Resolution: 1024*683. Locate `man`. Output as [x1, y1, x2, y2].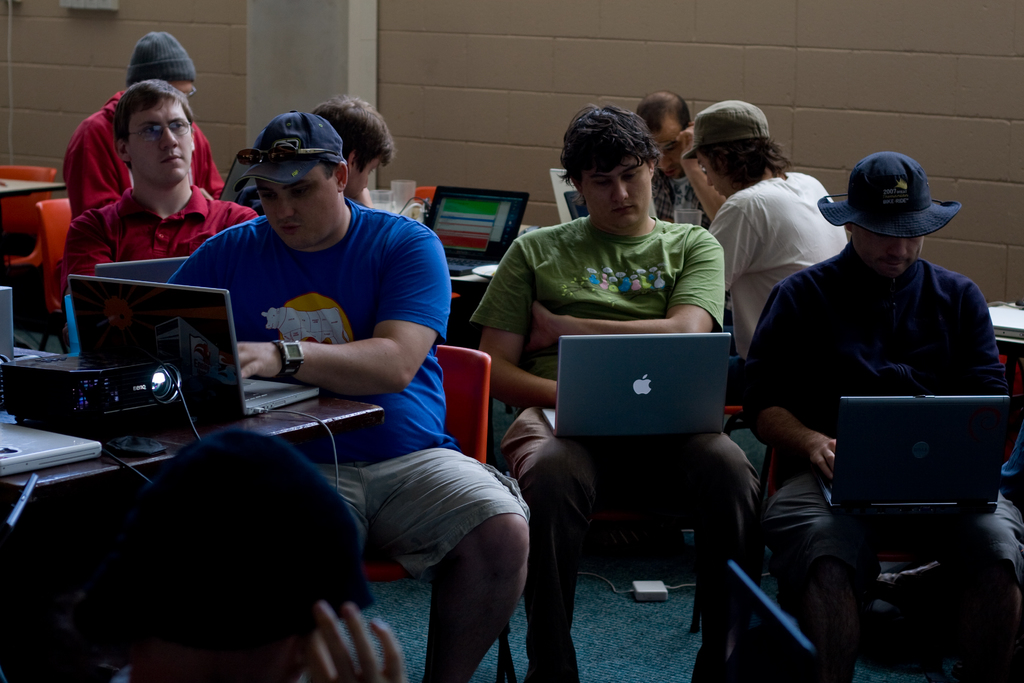
[61, 77, 260, 282].
